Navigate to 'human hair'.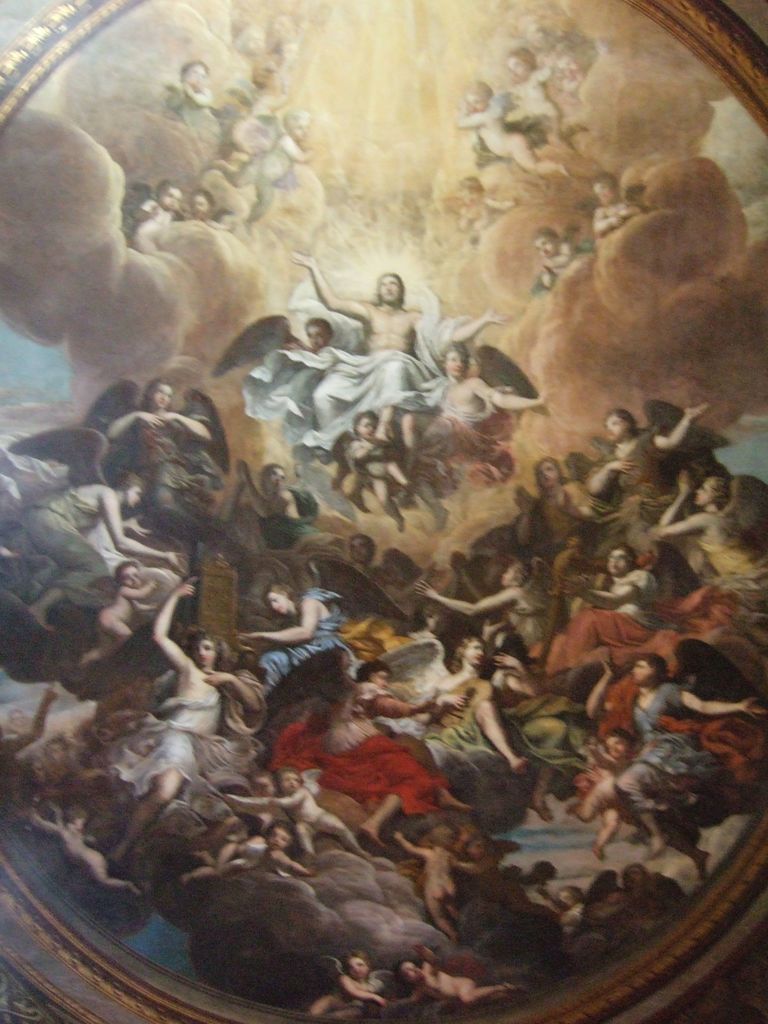
Navigation target: <bbox>469, 77, 492, 96</bbox>.
